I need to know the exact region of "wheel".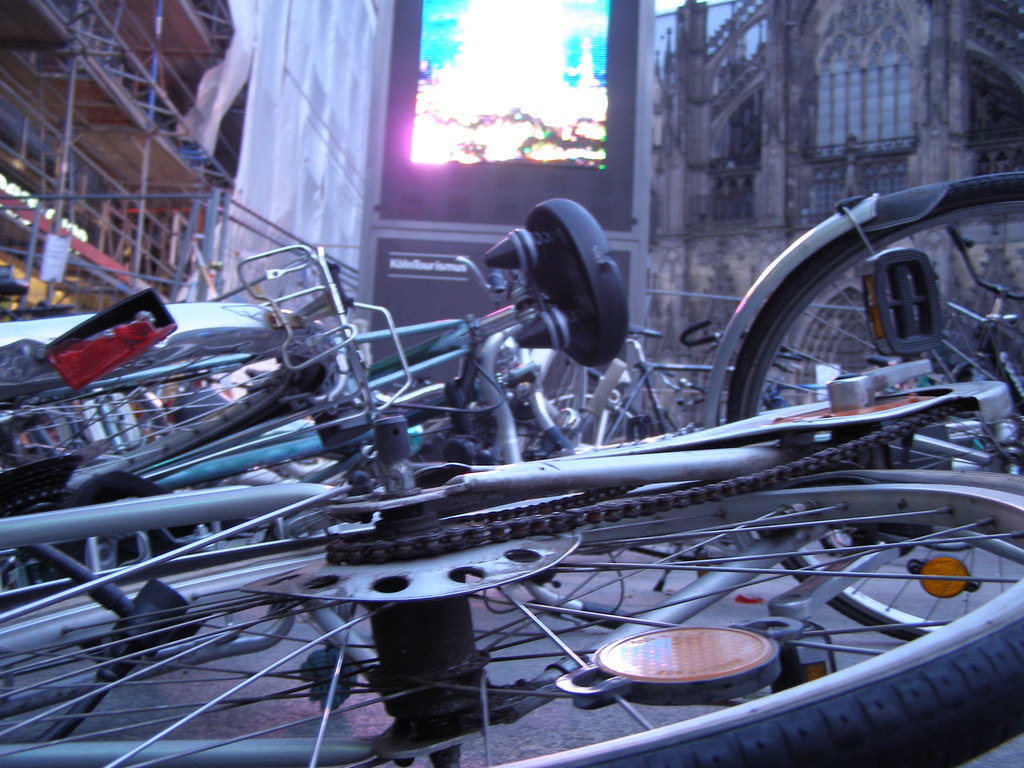
Region: [0, 355, 314, 512].
